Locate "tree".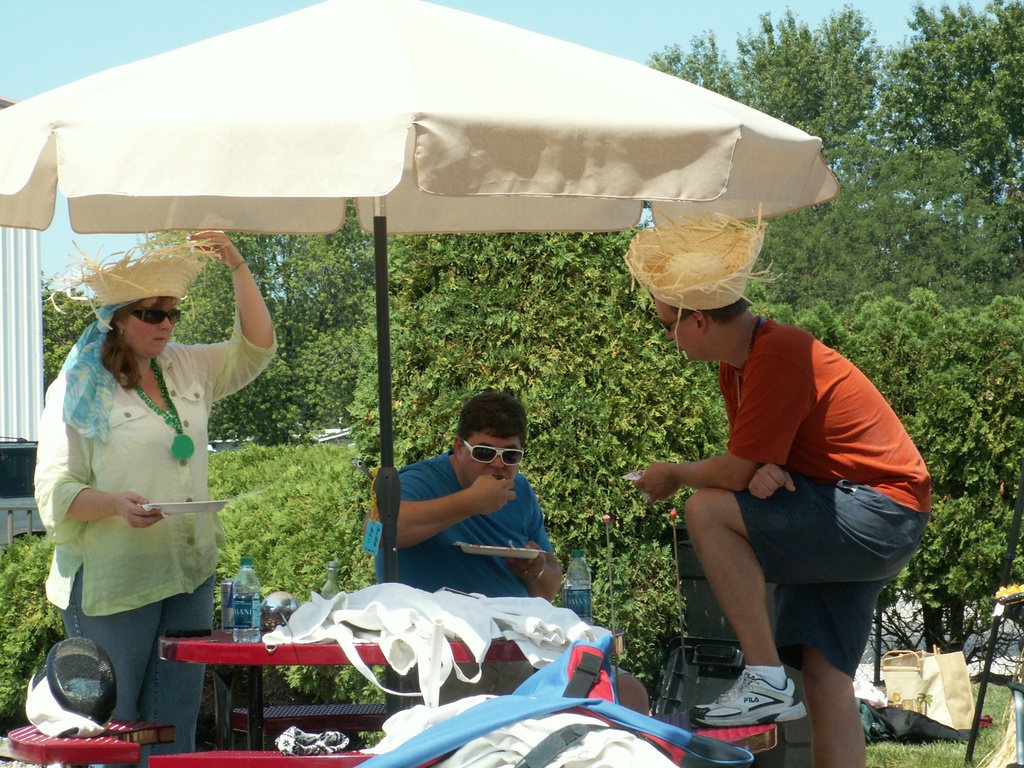
Bounding box: Rect(292, 0, 1023, 656).
